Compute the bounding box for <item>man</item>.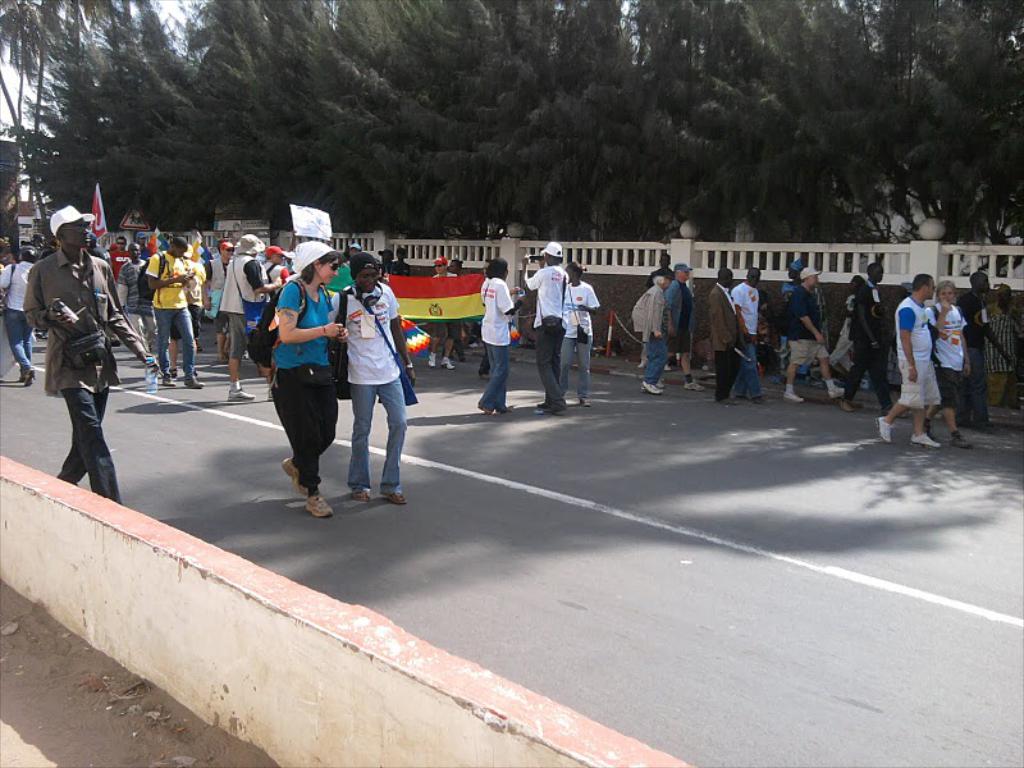
Rect(709, 270, 746, 406).
